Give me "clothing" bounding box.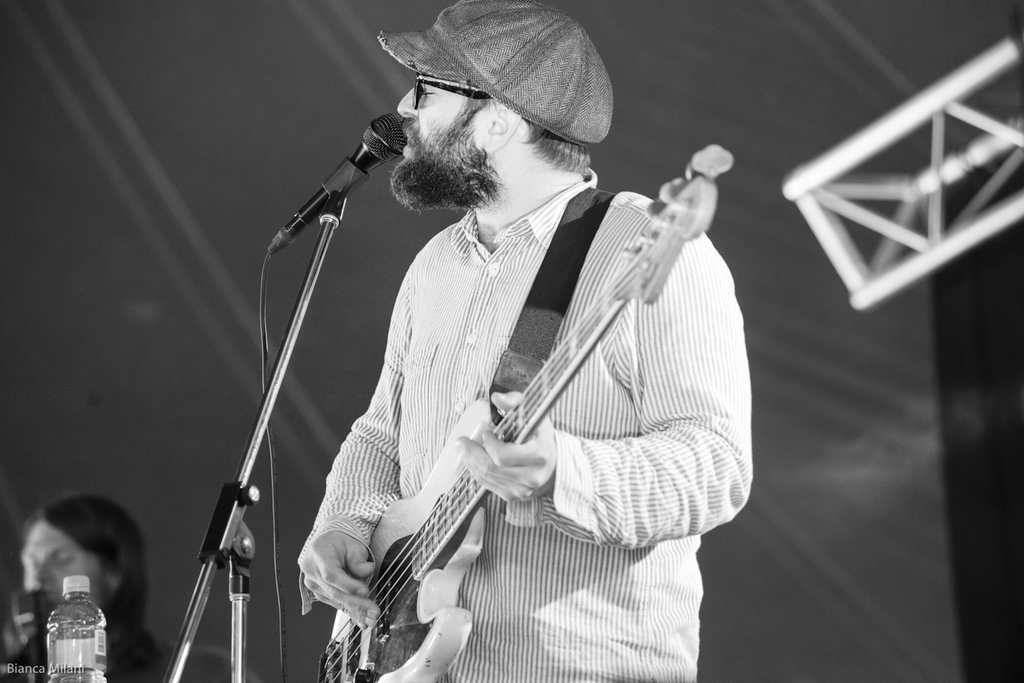
(318,123,715,671).
